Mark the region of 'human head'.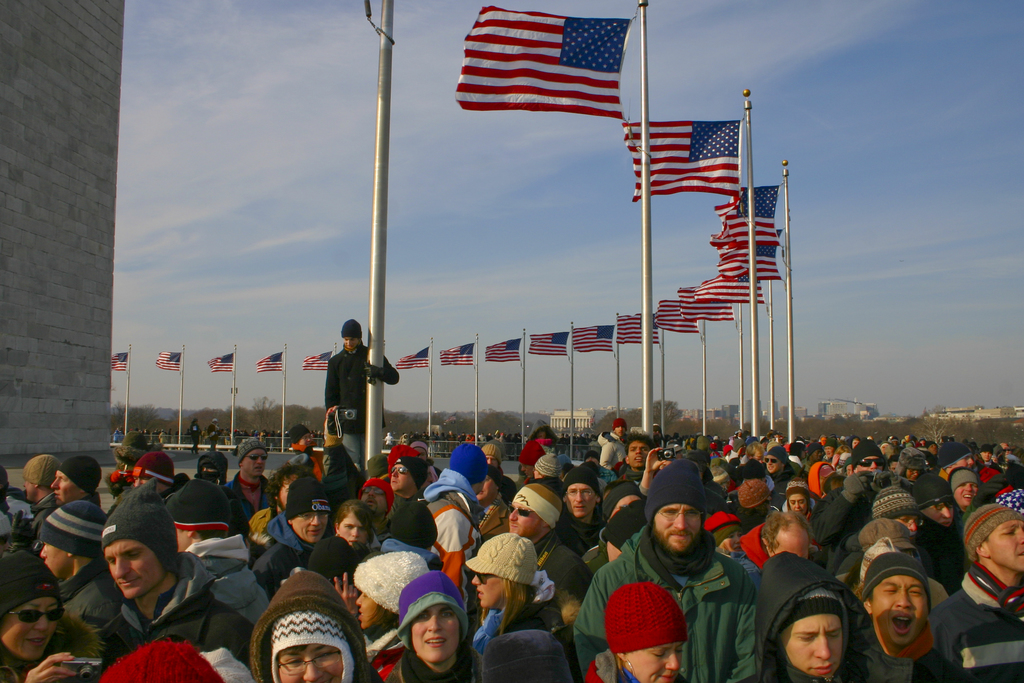
Region: {"x1": 193, "y1": 418, "x2": 197, "y2": 424}.
